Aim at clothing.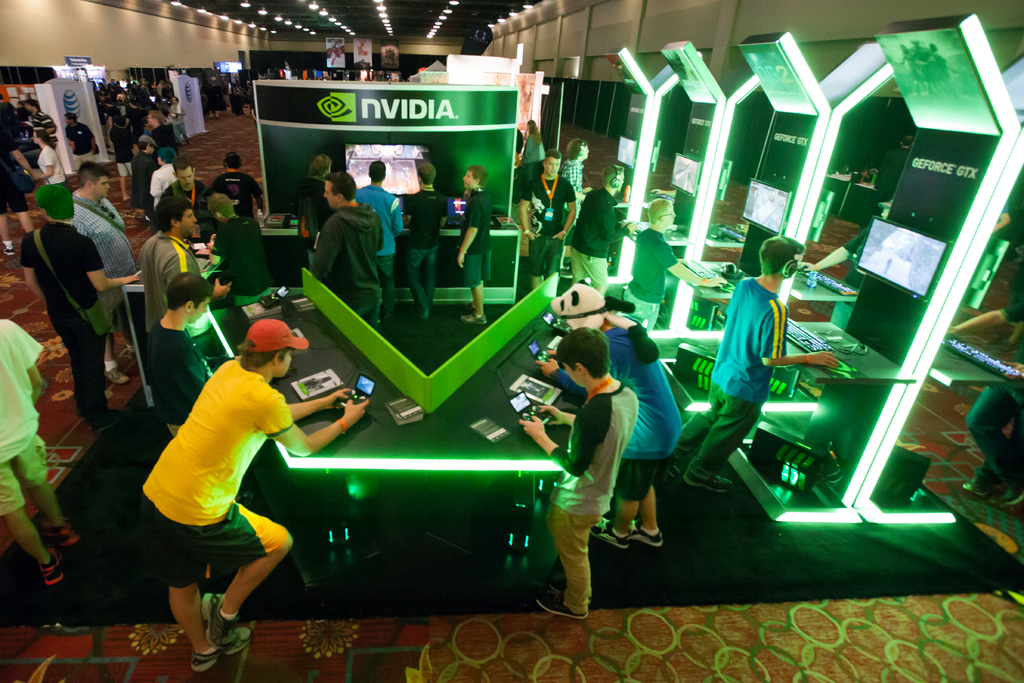
Aimed at locate(158, 182, 204, 207).
